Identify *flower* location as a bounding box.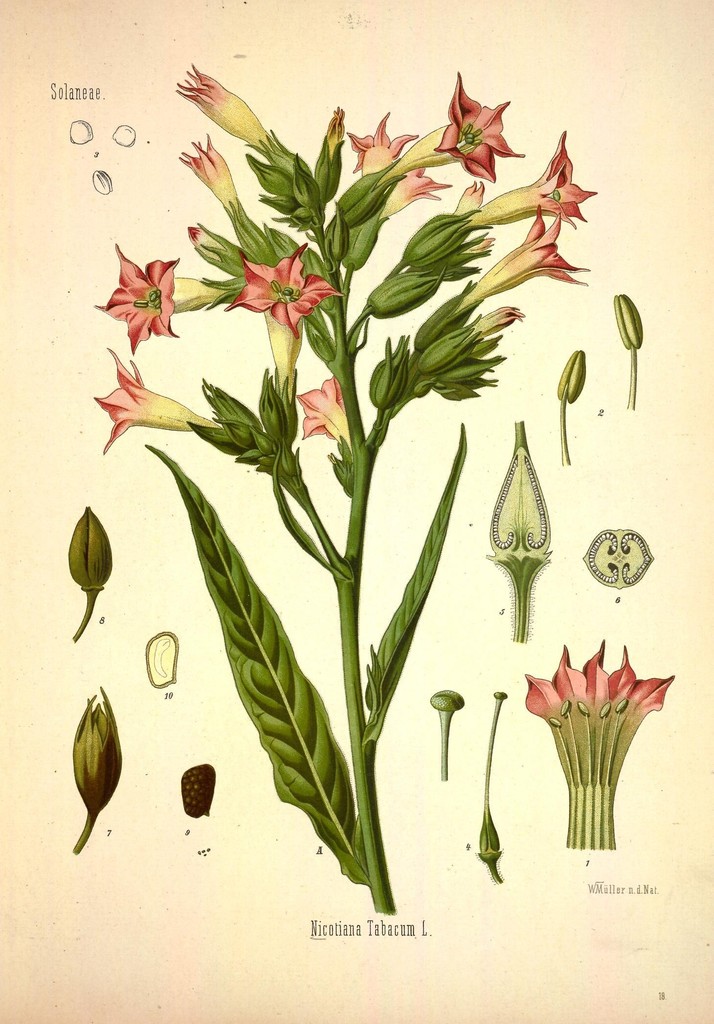
<region>434, 70, 527, 170</region>.
